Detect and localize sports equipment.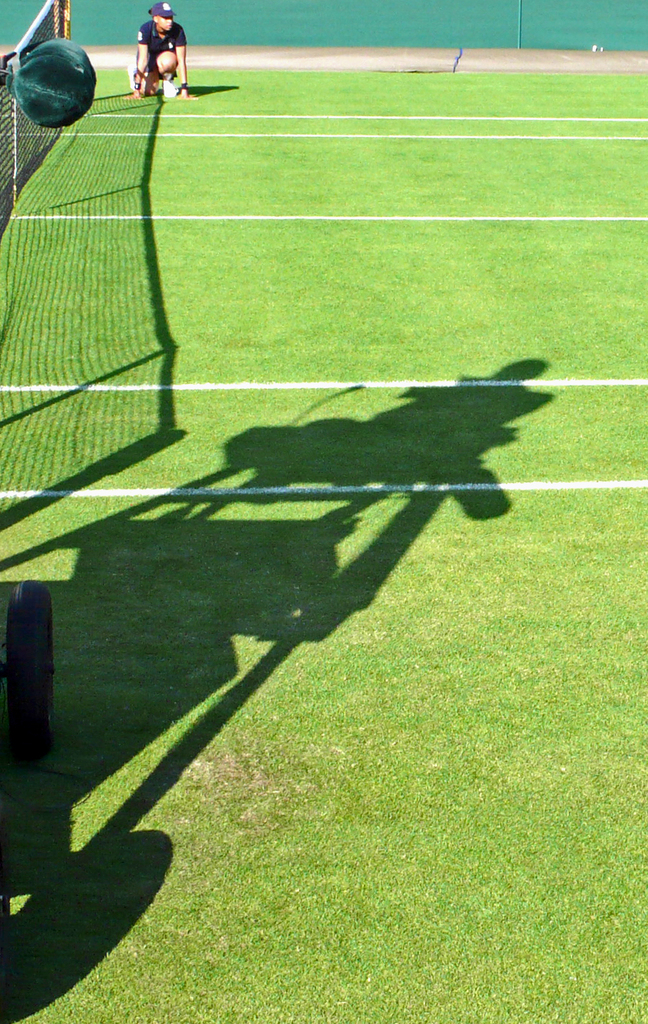
Localized at (x1=158, y1=78, x2=182, y2=100).
